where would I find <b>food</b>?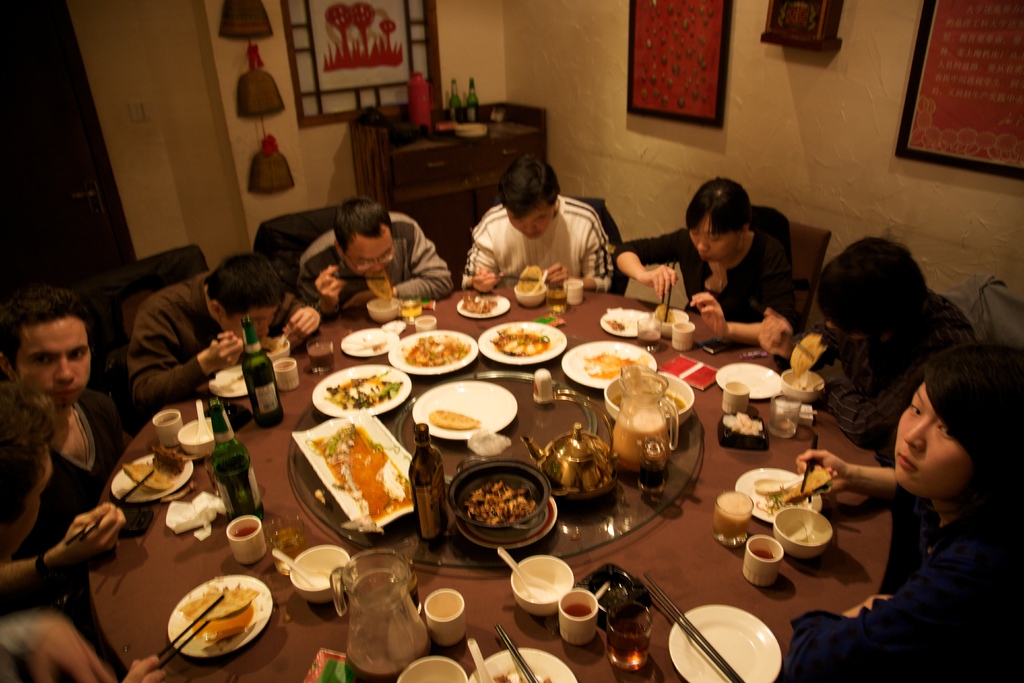
At select_region(588, 349, 641, 379).
